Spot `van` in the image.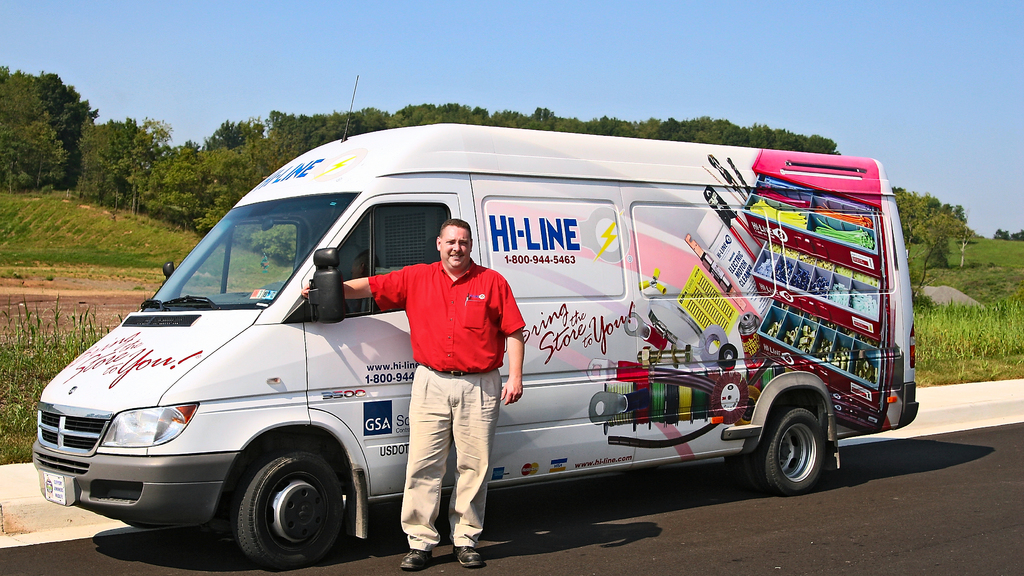
`van` found at [31,72,917,571].
